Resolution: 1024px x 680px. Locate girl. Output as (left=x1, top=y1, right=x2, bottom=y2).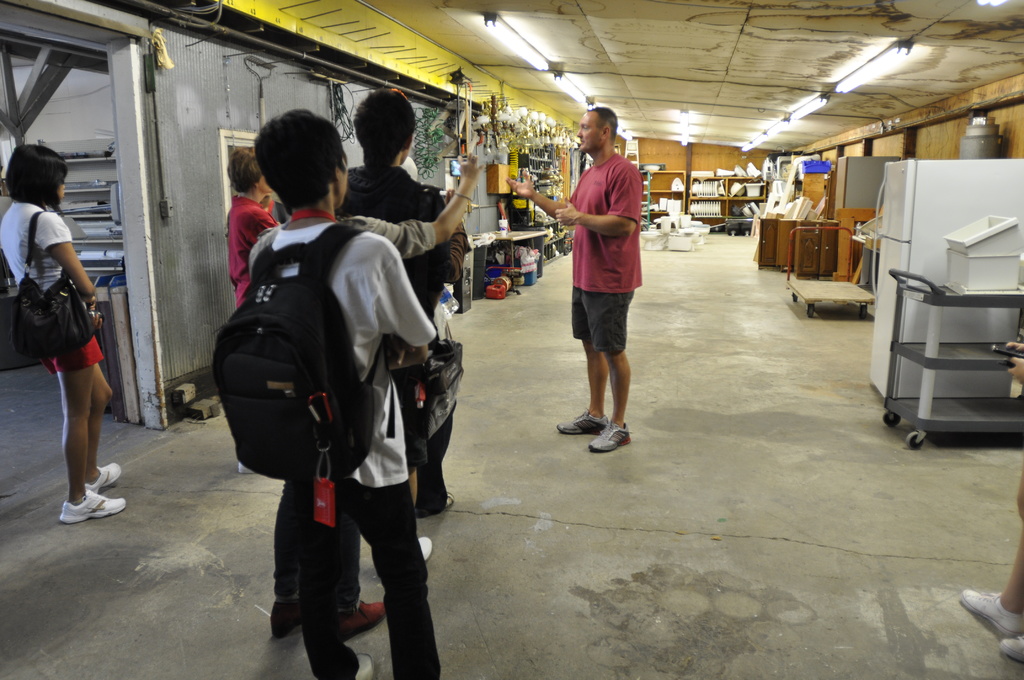
(left=1, top=149, right=129, bottom=528).
